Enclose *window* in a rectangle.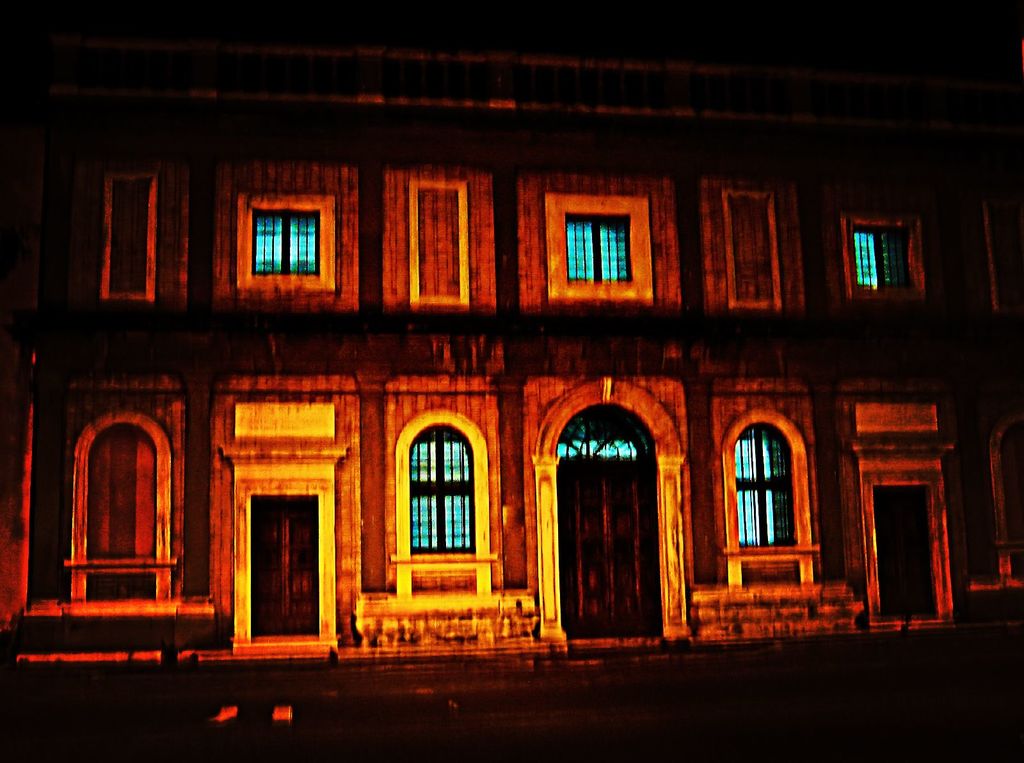
region(719, 407, 819, 588).
